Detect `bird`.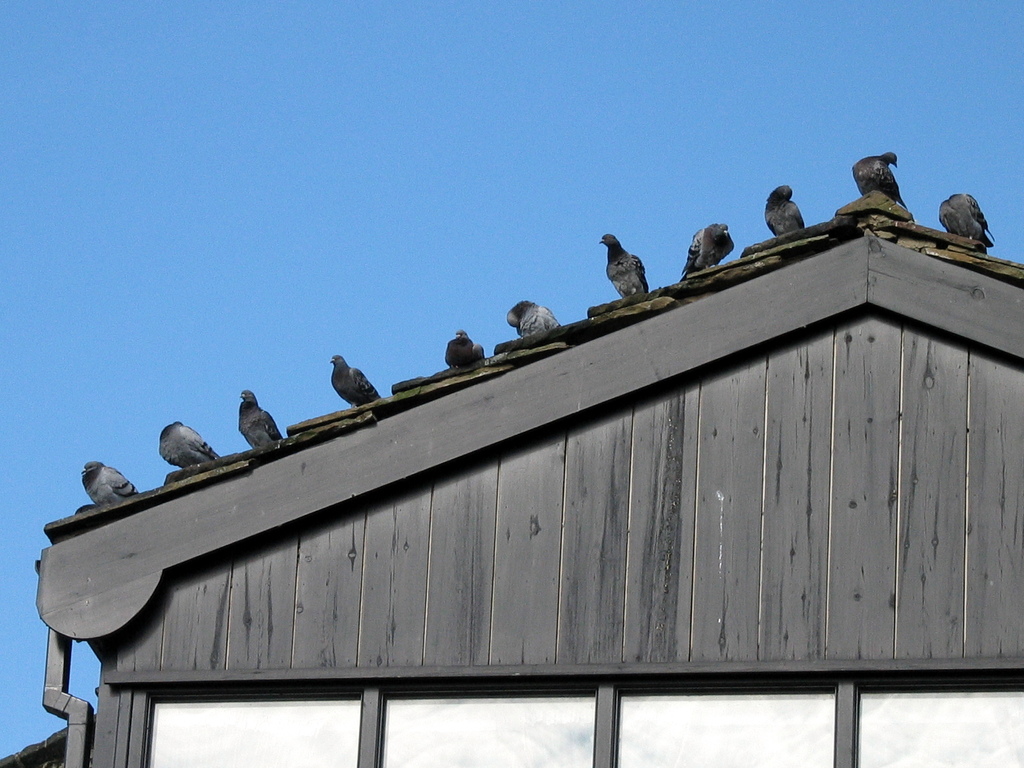
Detected at region(758, 182, 804, 243).
